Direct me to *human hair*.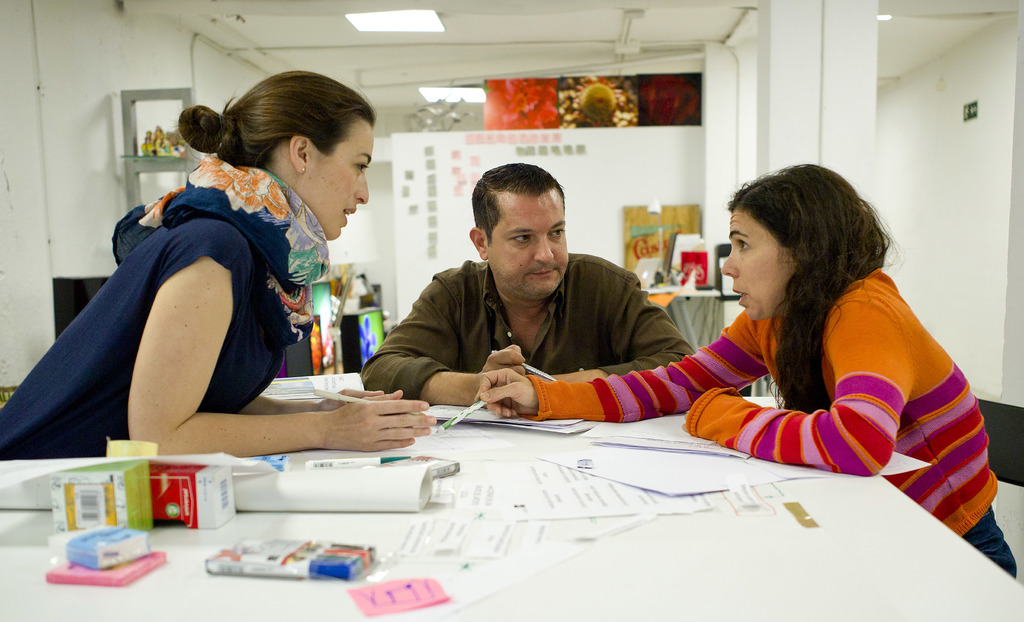
Direction: [174, 69, 367, 185].
